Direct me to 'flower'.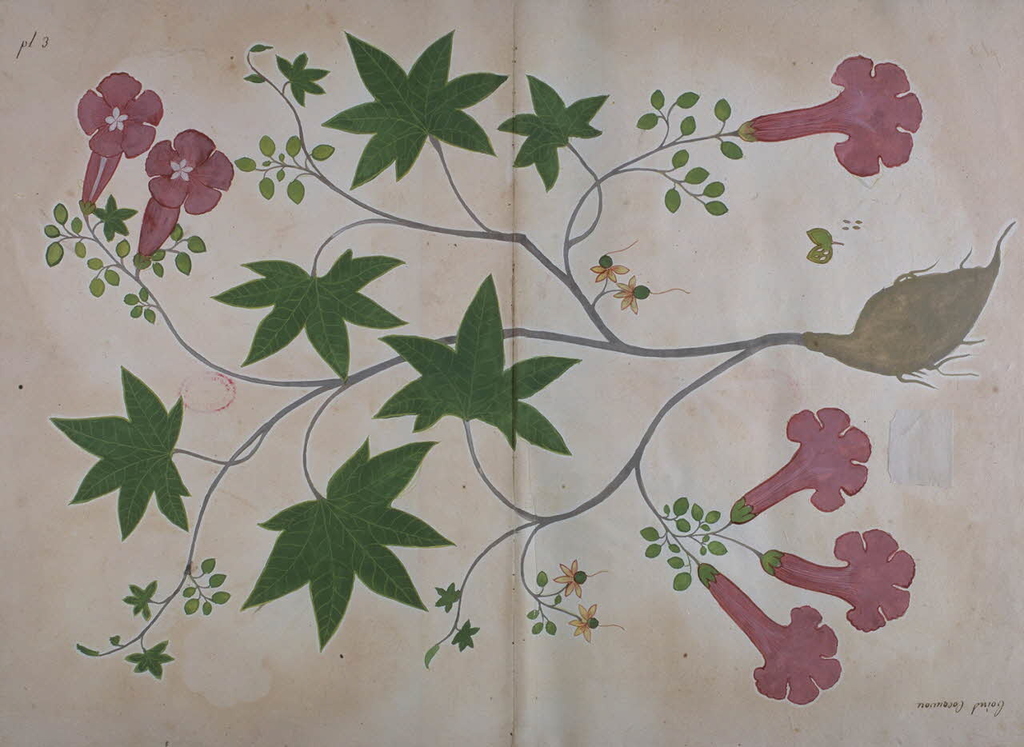
Direction: {"x1": 546, "y1": 553, "x2": 594, "y2": 600}.
